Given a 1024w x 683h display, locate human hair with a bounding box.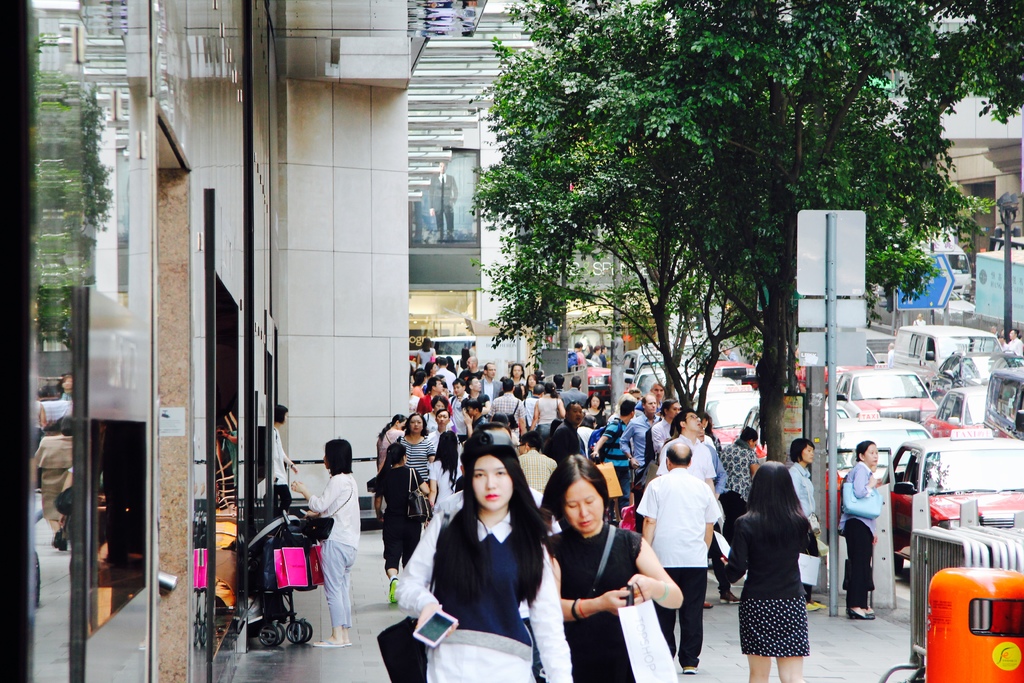
Located: pyautogui.locateOnScreen(430, 375, 440, 385).
